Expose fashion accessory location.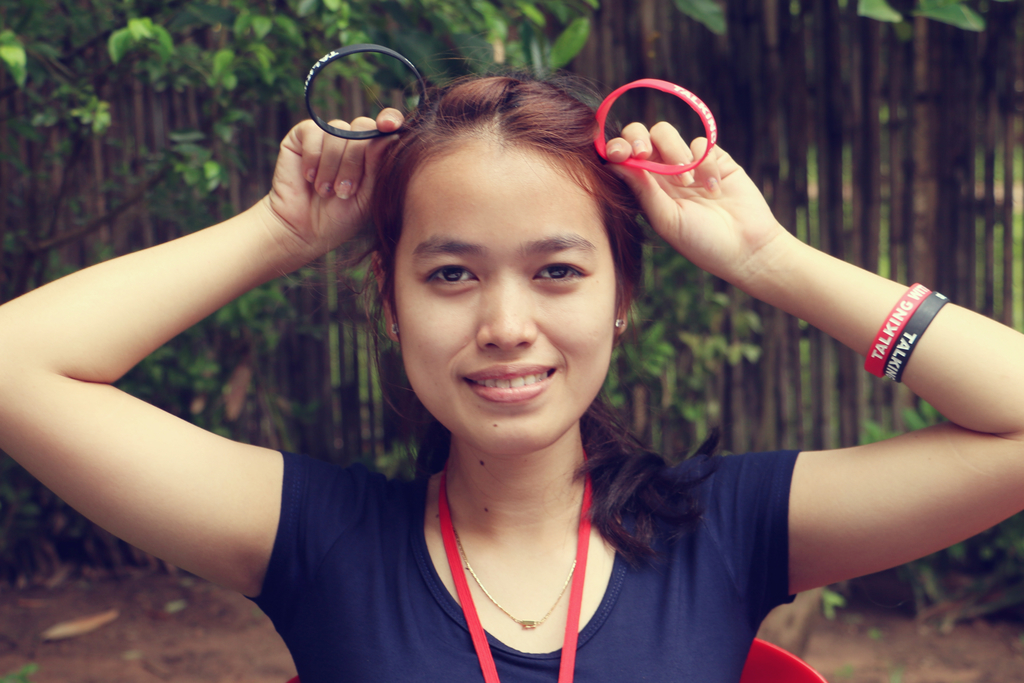
Exposed at region(863, 281, 932, 374).
